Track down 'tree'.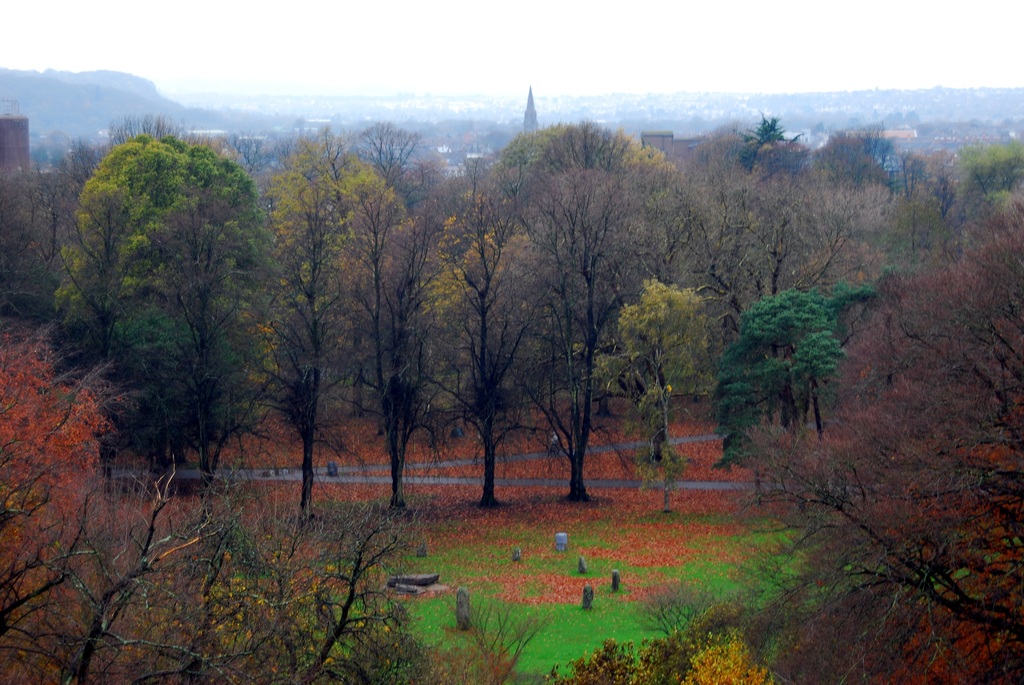
Tracked to select_region(711, 280, 885, 469).
